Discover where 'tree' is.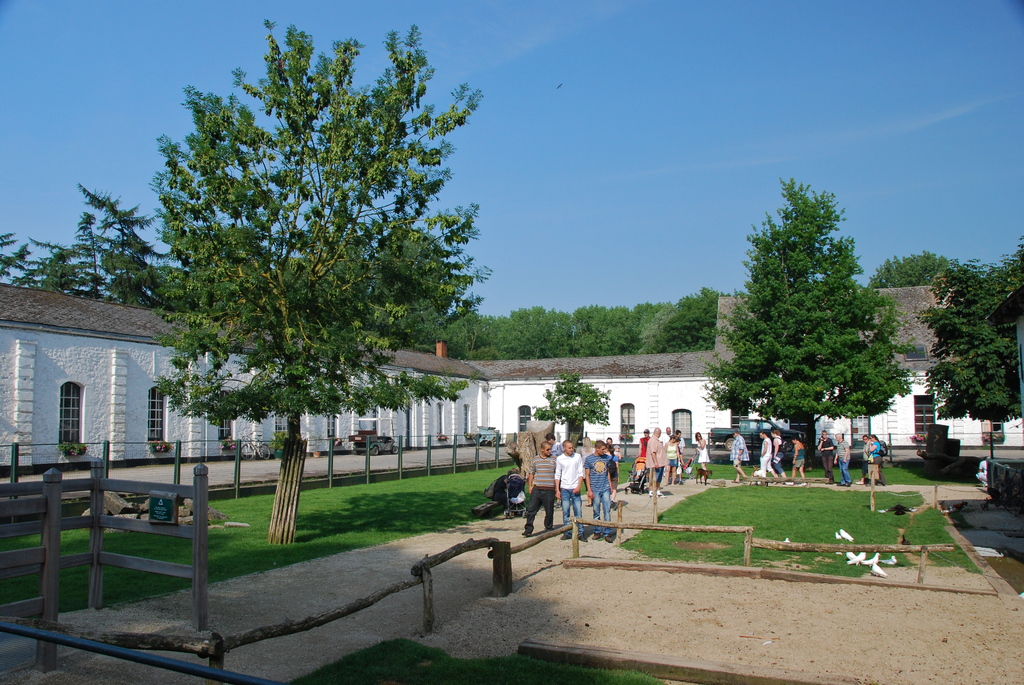
Discovered at bbox(863, 250, 976, 290).
